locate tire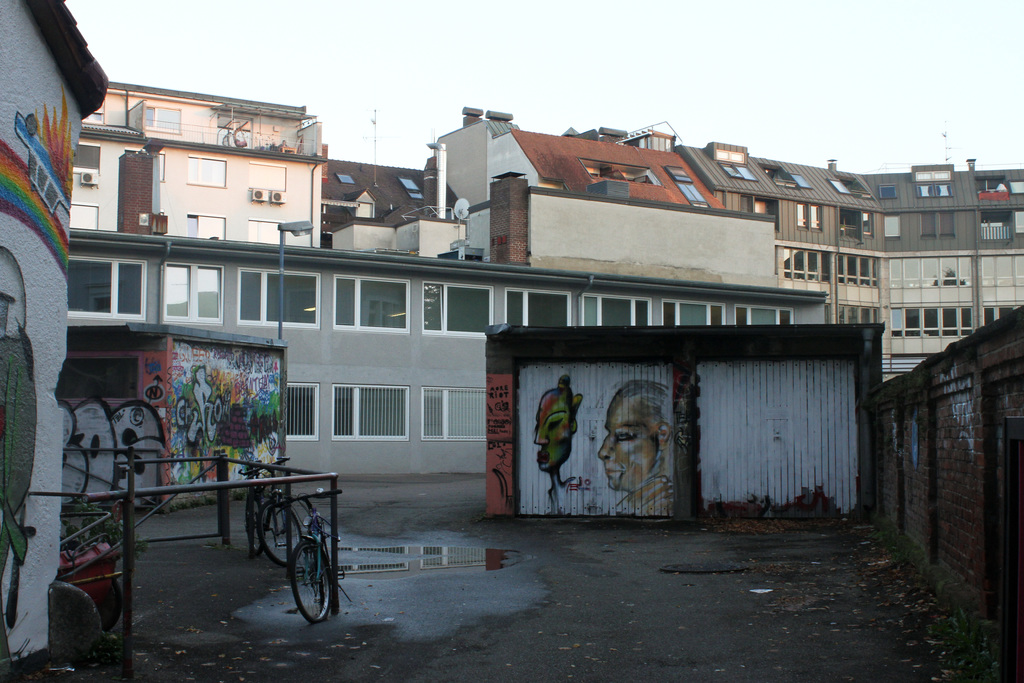
{"left": 307, "top": 540, "right": 331, "bottom": 595}
